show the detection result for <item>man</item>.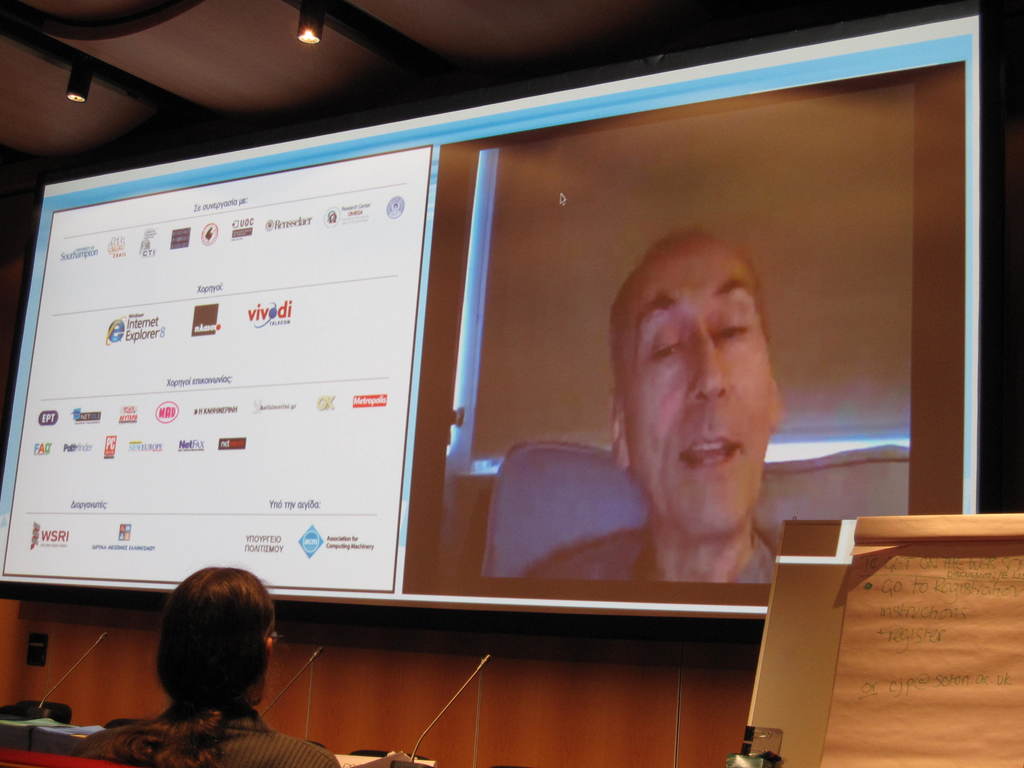
box(522, 233, 774, 580).
